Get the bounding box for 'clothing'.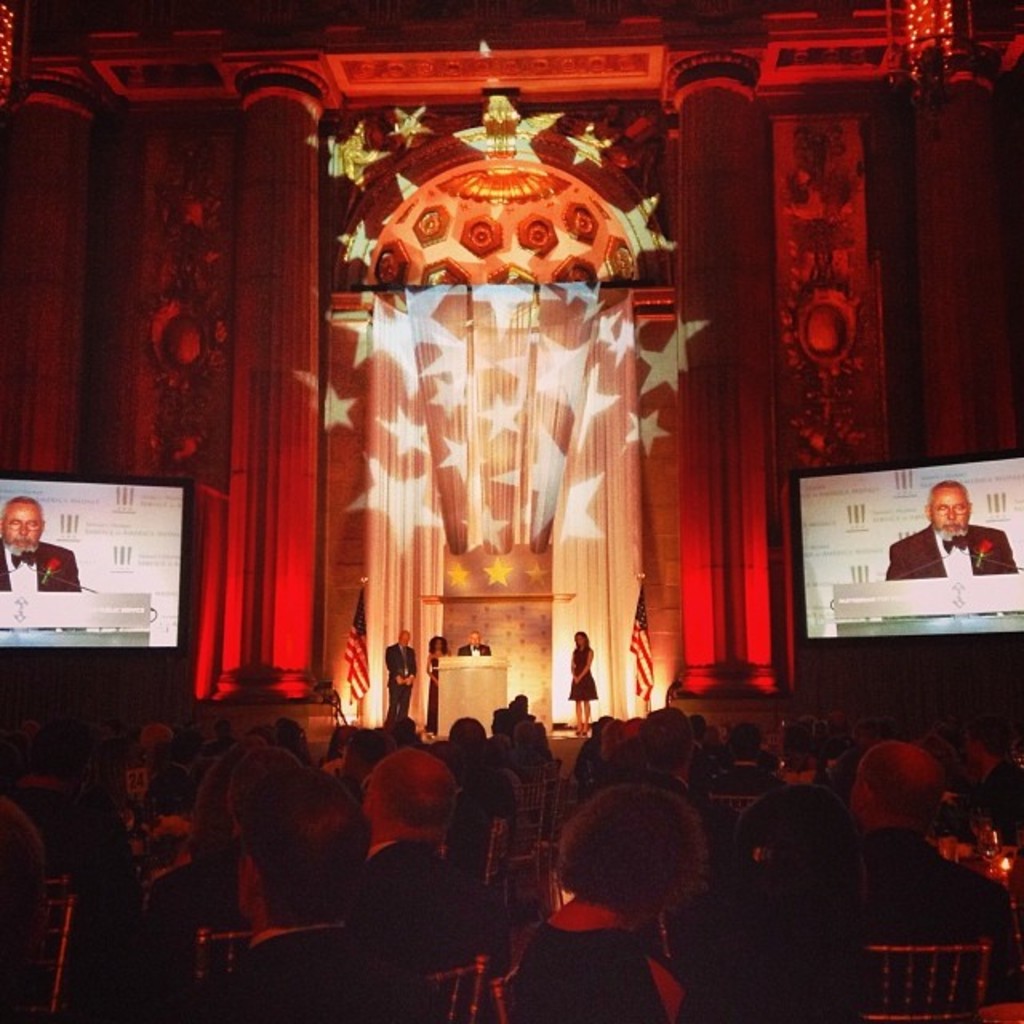
<region>149, 846, 210, 984</region>.
